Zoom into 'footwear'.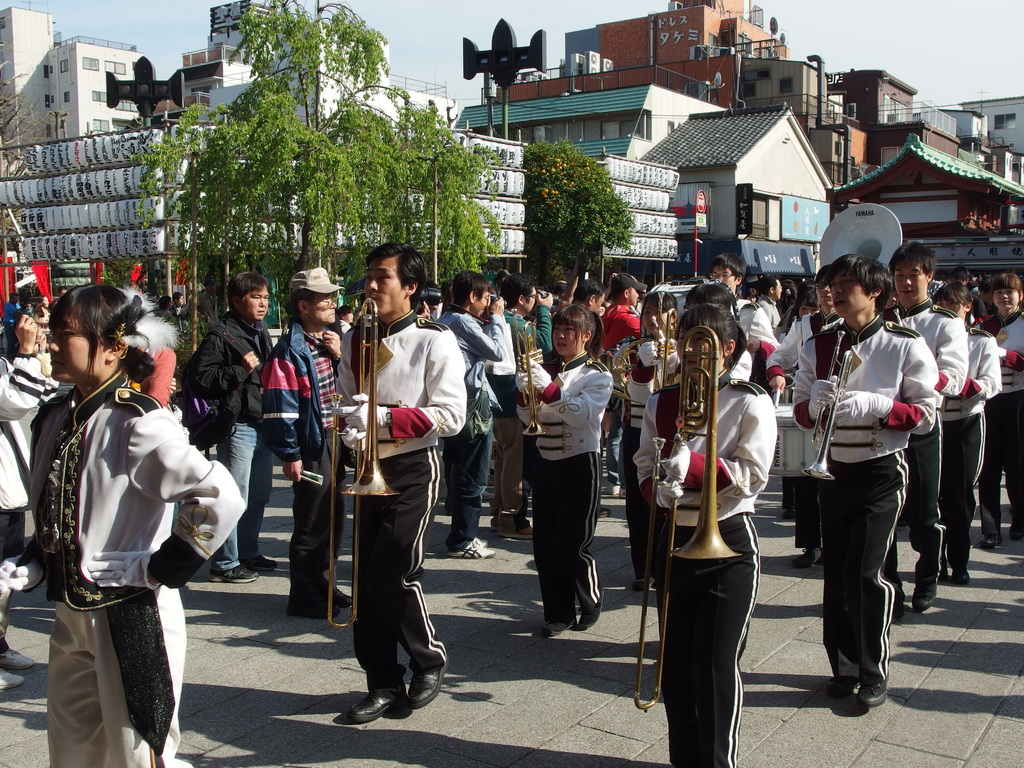
Zoom target: region(408, 659, 448, 710).
